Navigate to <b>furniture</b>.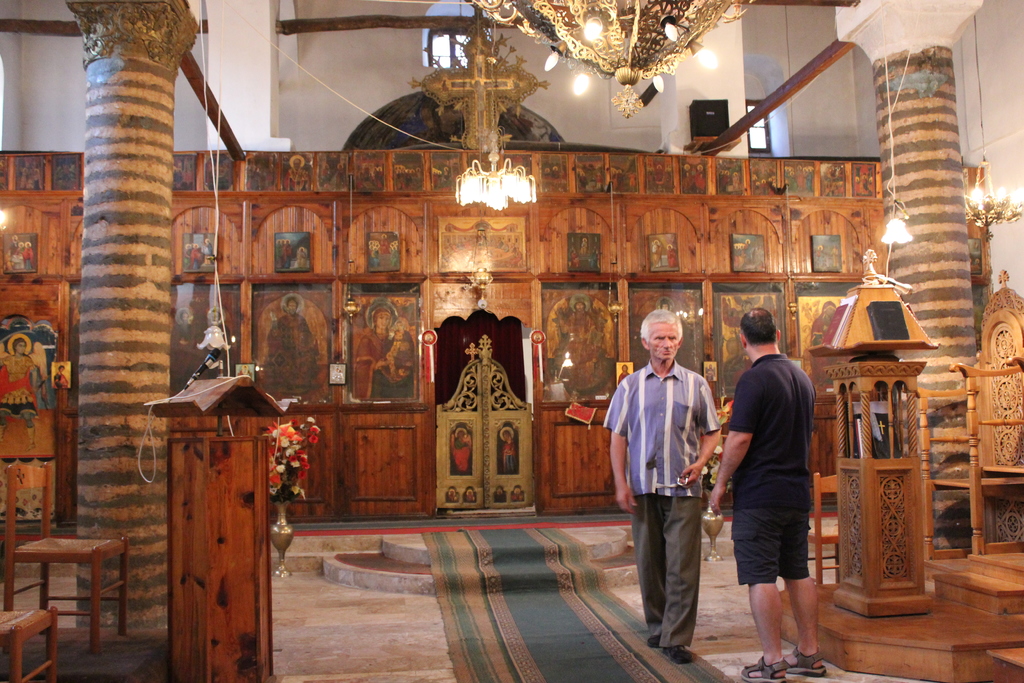
Navigation target: pyautogui.locateOnScreen(0, 605, 58, 682).
